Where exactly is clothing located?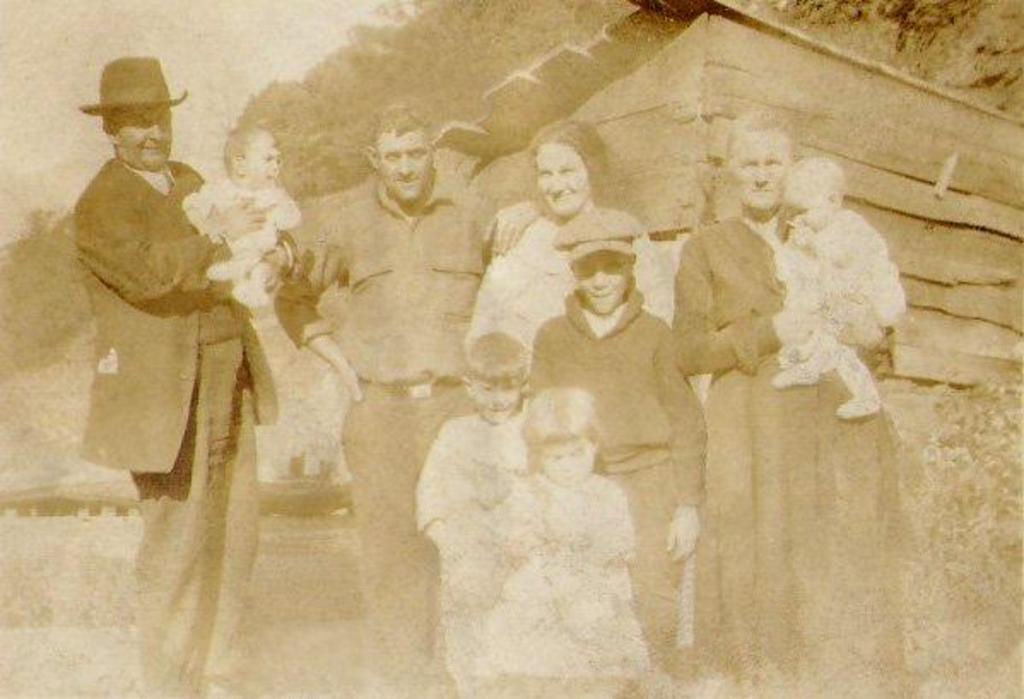
Its bounding box is {"left": 492, "top": 480, "right": 631, "bottom": 697}.
